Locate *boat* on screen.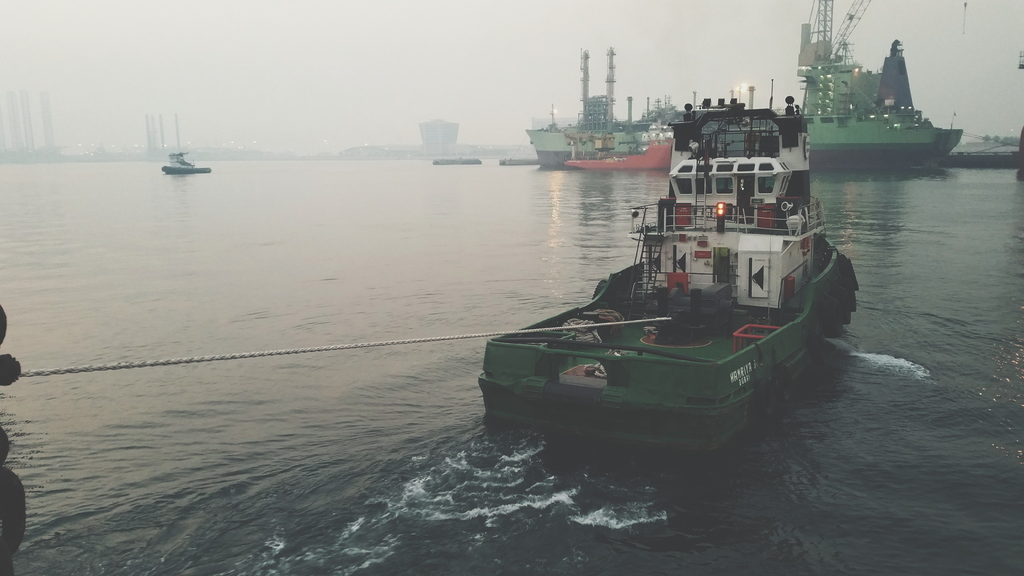
On screen at (495, 156, 539, 165).
